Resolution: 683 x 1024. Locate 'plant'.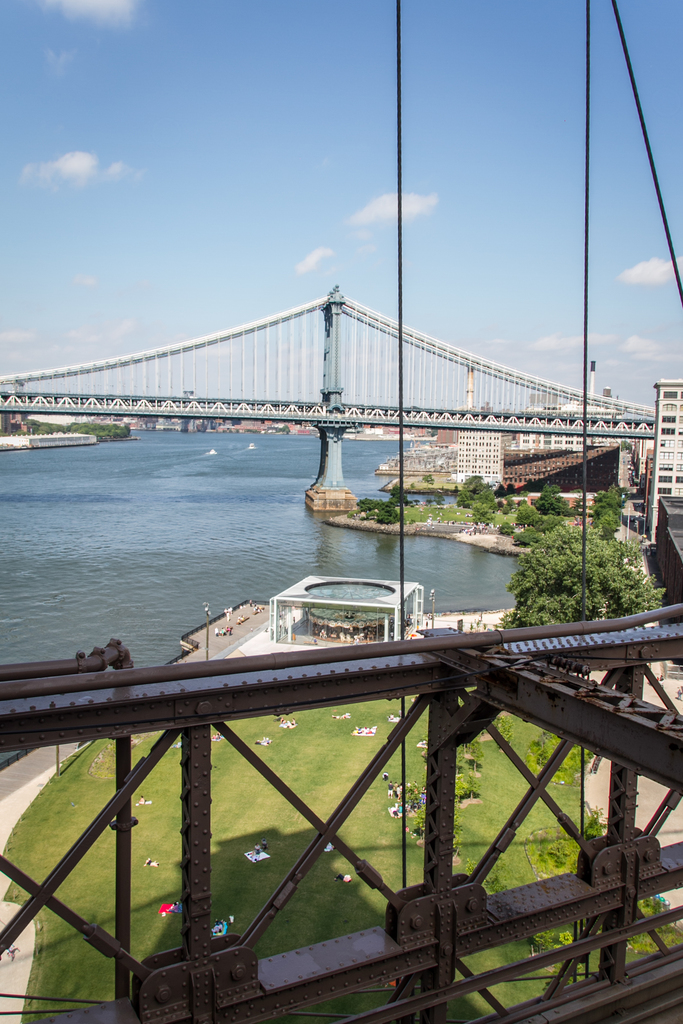
bbox=[448, 468, 492, 511].
